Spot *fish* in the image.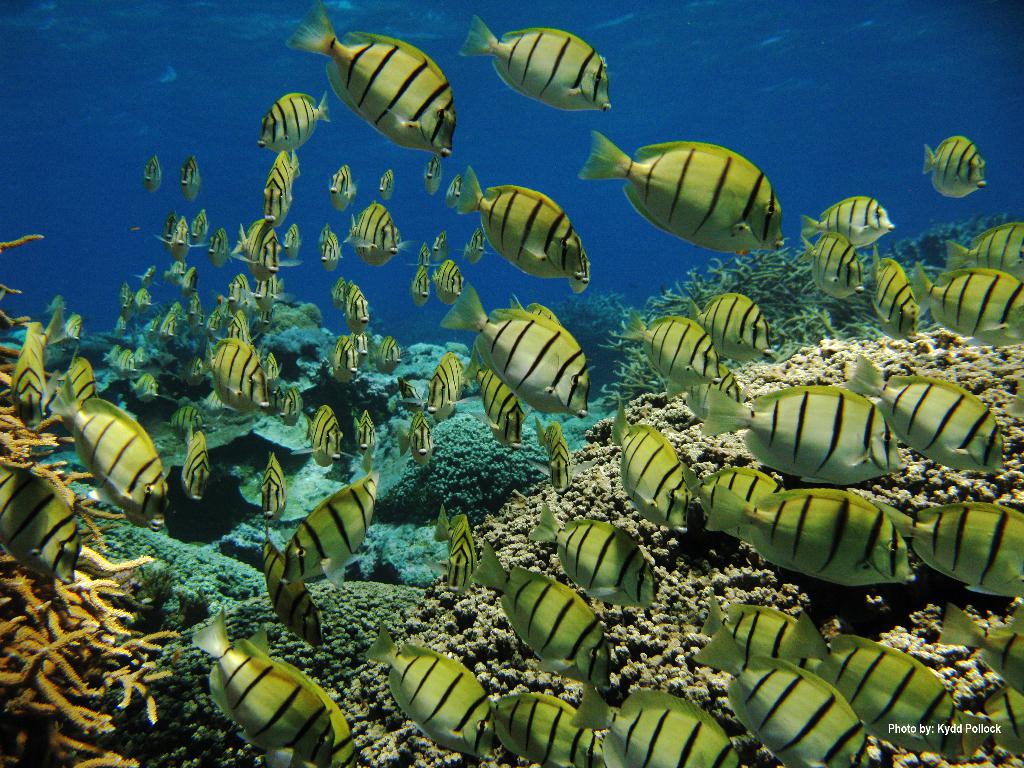
*fish* found at bbox(852, 352, 1016, 485).
